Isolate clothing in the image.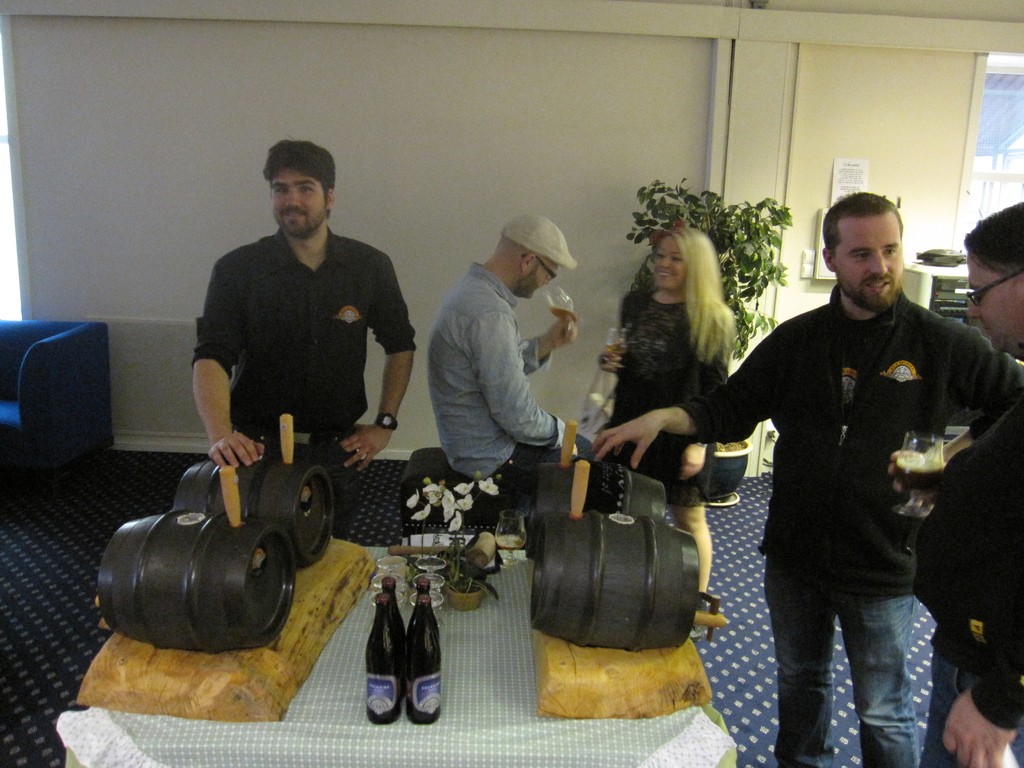
Isolated region: [197,232,418,541].
